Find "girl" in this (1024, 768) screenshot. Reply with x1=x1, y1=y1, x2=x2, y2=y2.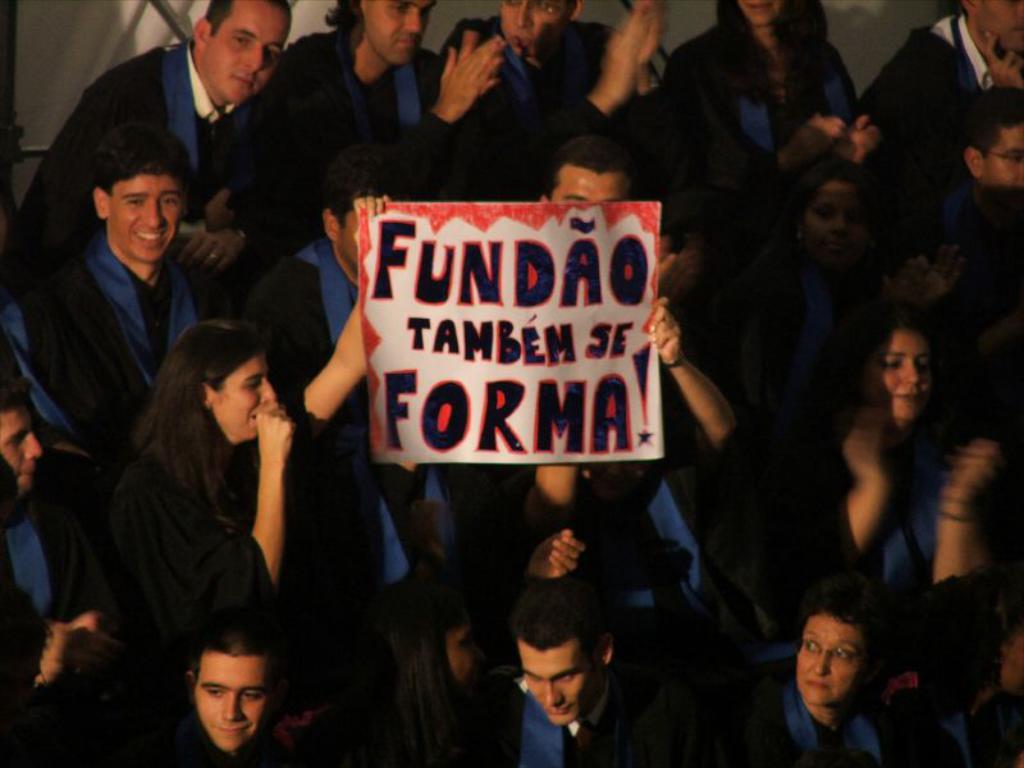
x1=778, y1=301, x2=1001, y2=604.
